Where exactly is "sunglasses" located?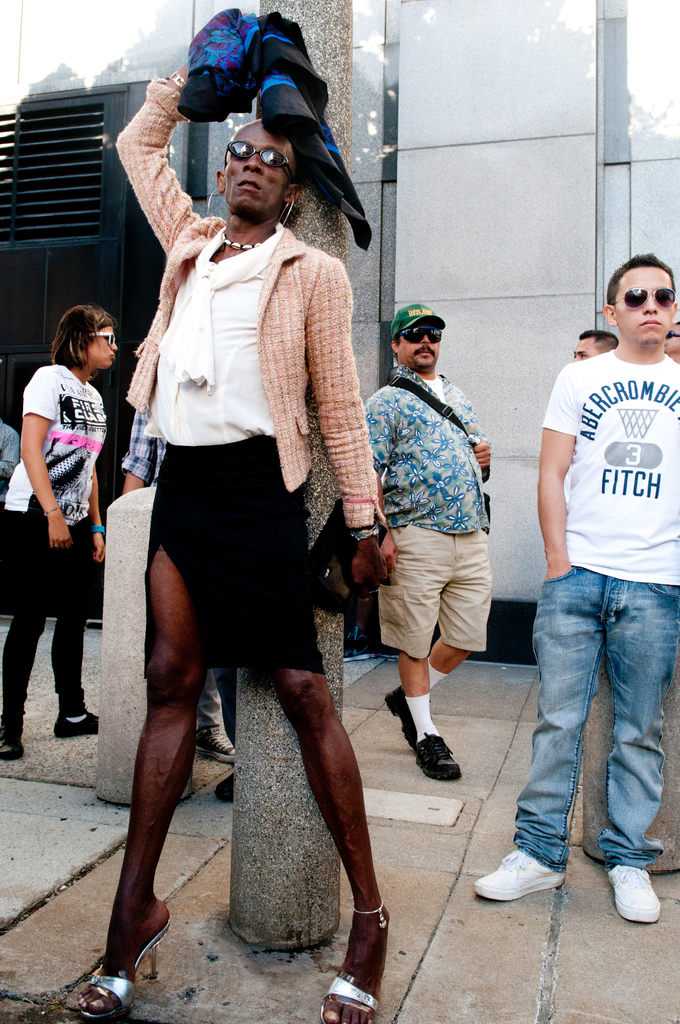
Its bounding box is [left=225, top=131, right=289, bottom=189].
